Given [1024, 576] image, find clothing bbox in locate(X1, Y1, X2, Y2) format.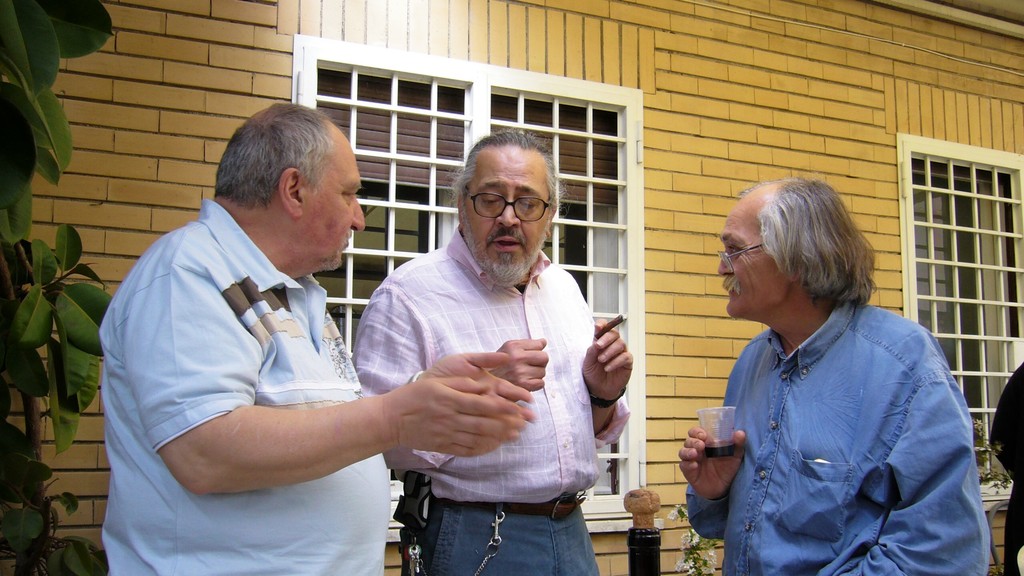
locate(985, 356, 1023, 575).
